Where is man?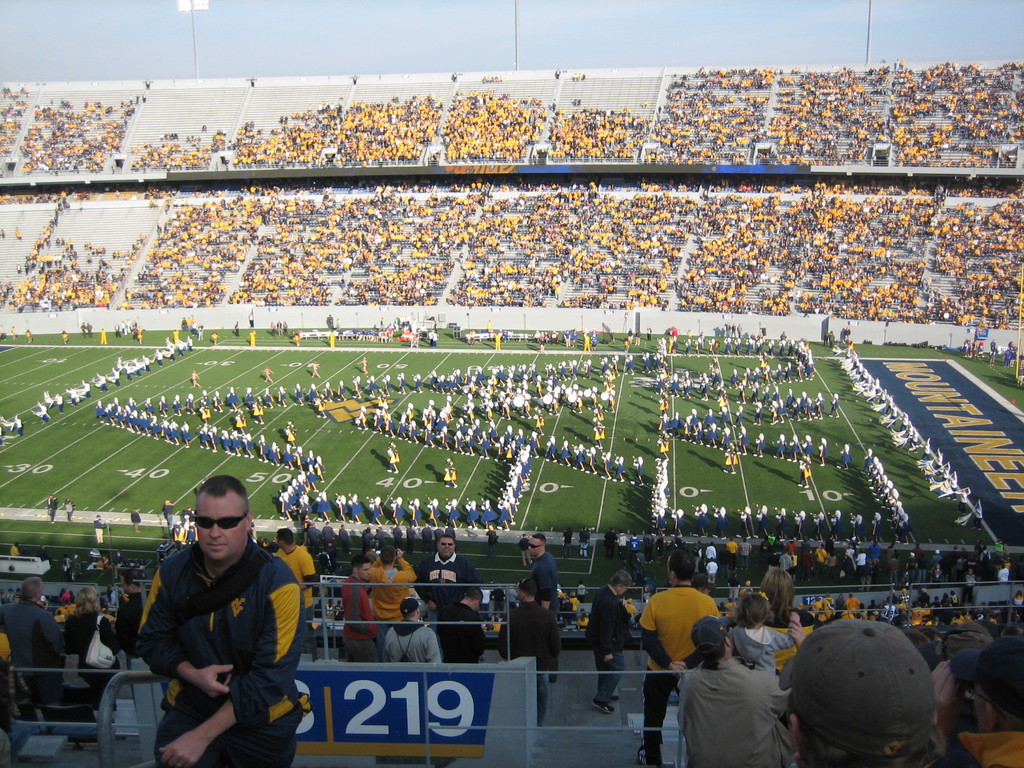
[x1=485, y1=526, x2=501, y2=564].
